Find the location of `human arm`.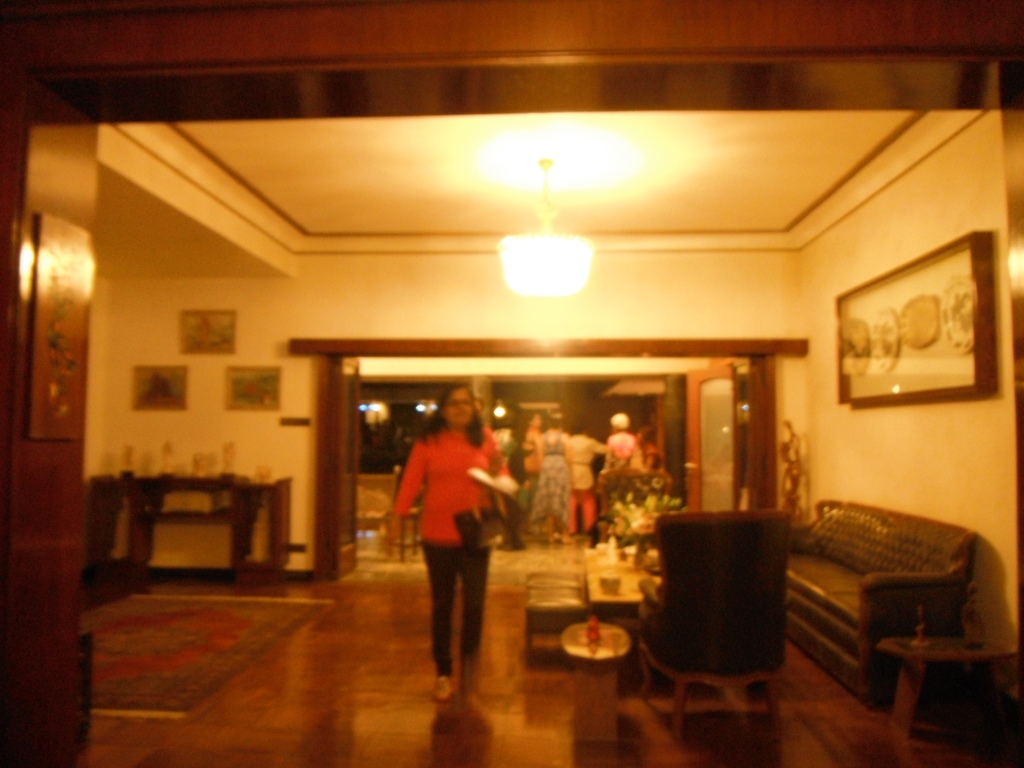
Location: Rect(382, 436, 424, 554).
